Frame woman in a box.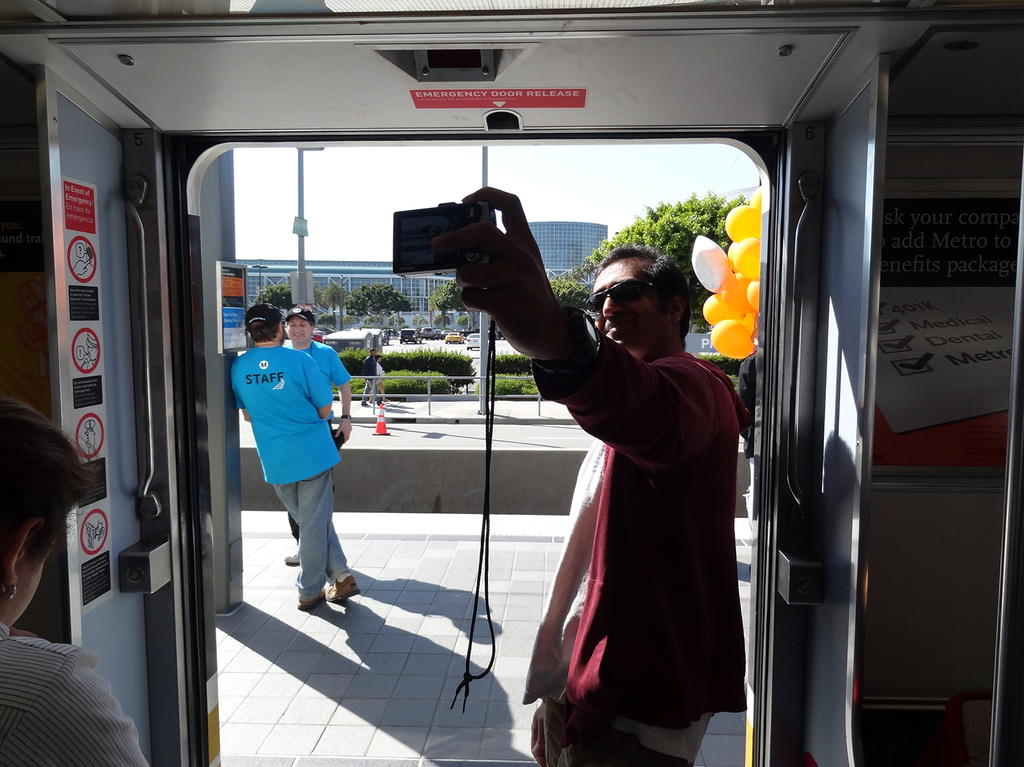
box(0, 398, 153, 766).
